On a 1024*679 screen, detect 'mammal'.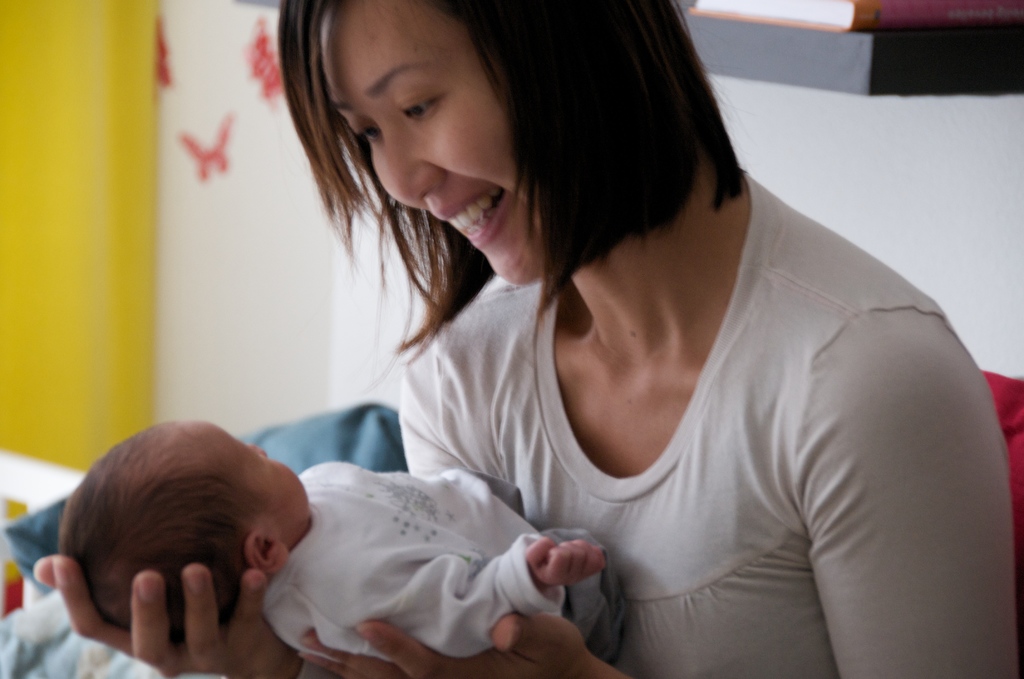
(117, 425, 604, 651).
